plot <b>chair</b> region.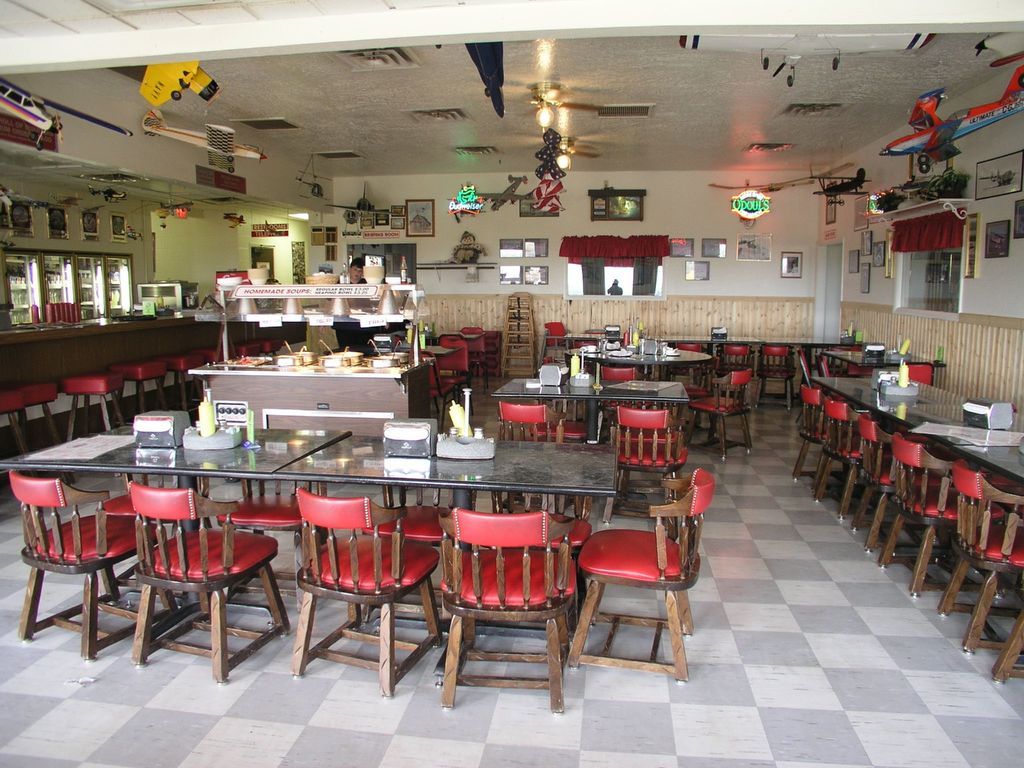
Plotted at select_region(756, 346, 796, 412).
